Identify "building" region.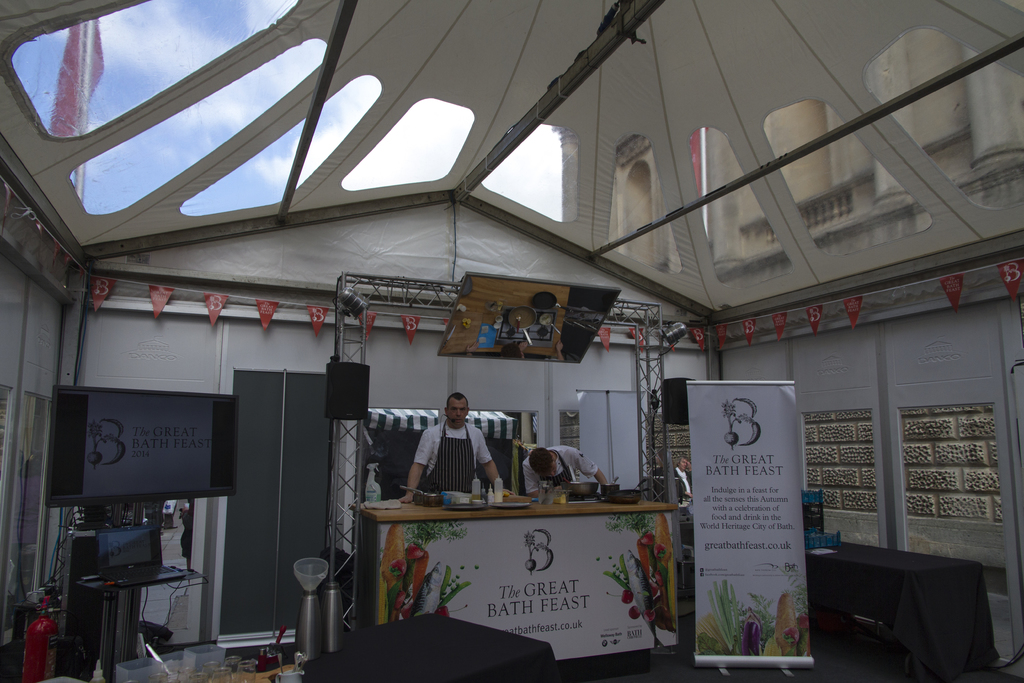
Region: left=605, top=24, right=1023, bottom=295.
